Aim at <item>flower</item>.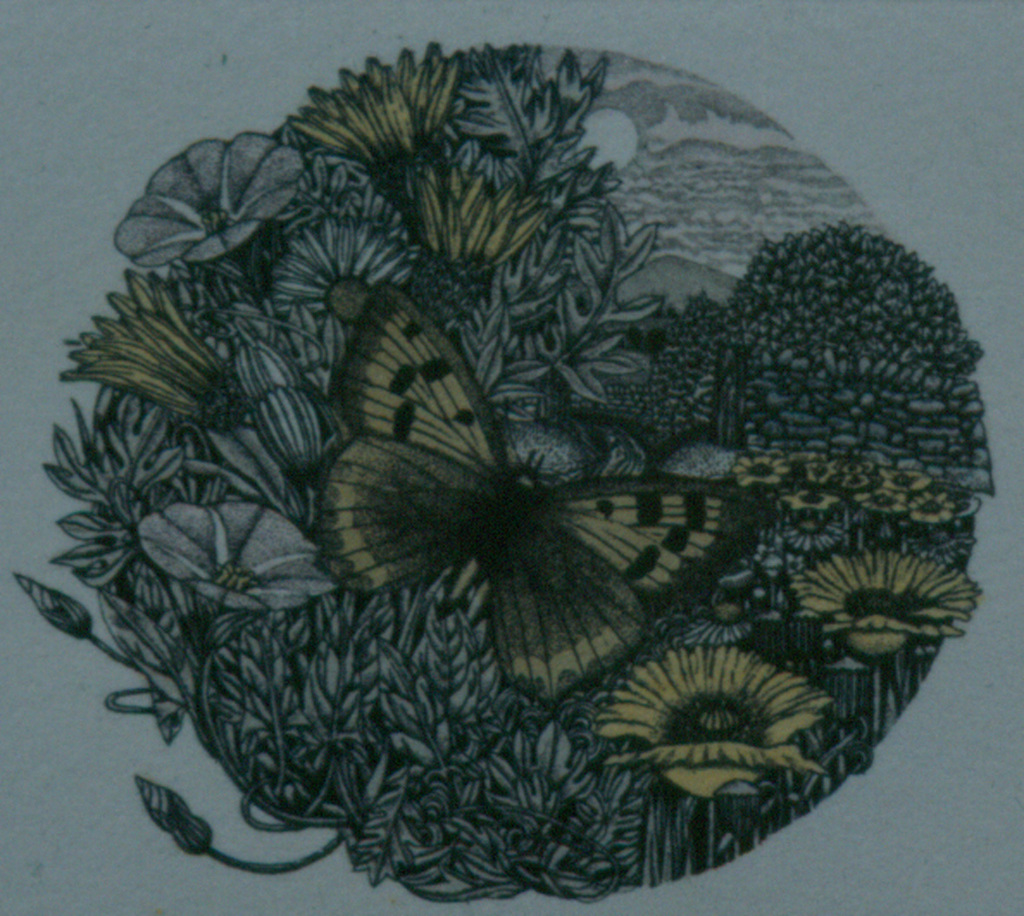
Aimed at (left=585, top=648, right=831, bottom=808).
